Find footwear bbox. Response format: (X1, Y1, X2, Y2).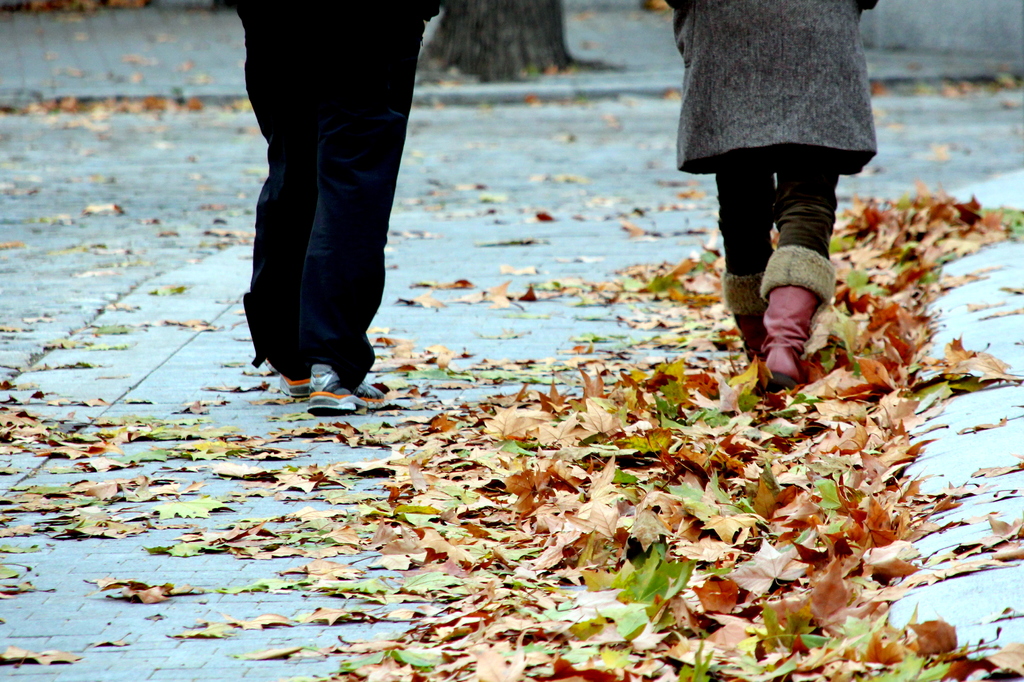
(757, 282, 807, 389).
